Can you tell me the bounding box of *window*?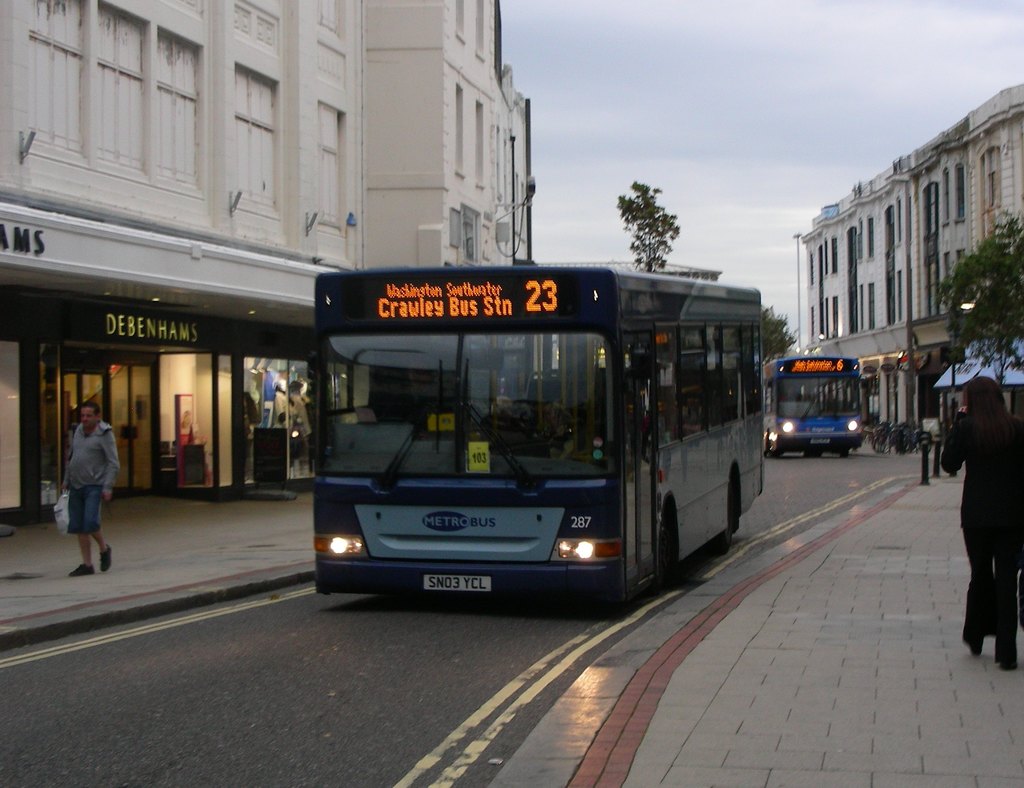
left=925, top=256, right=938, bottom=319.
